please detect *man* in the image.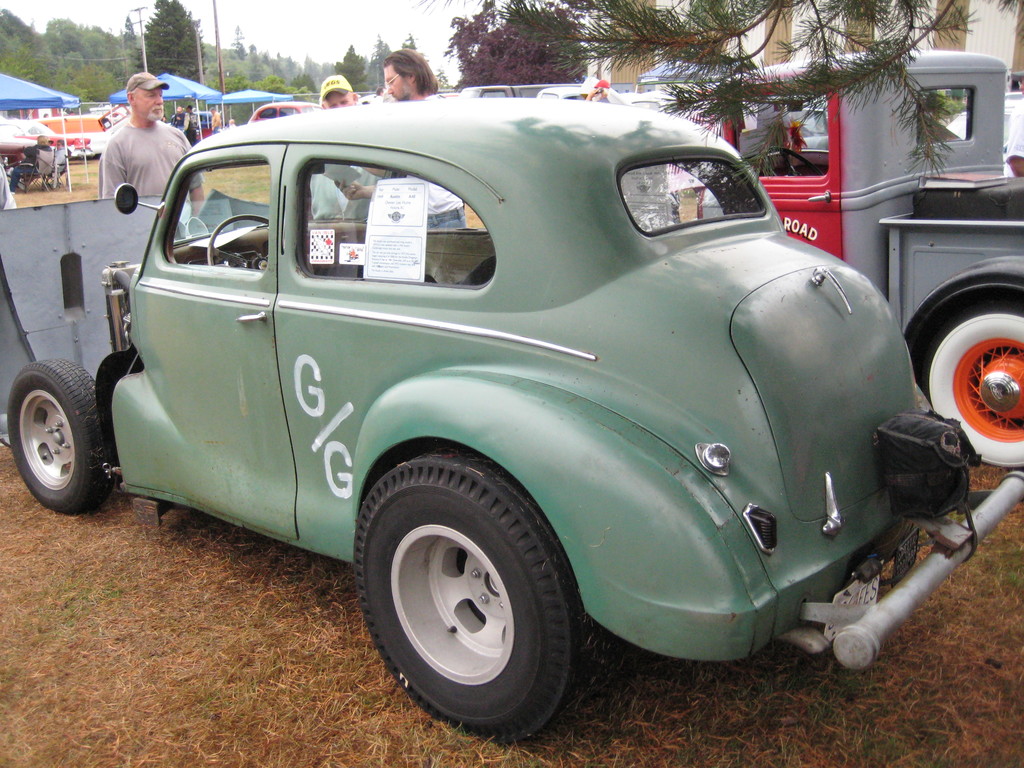
box=[585, 78, 612, 103].
